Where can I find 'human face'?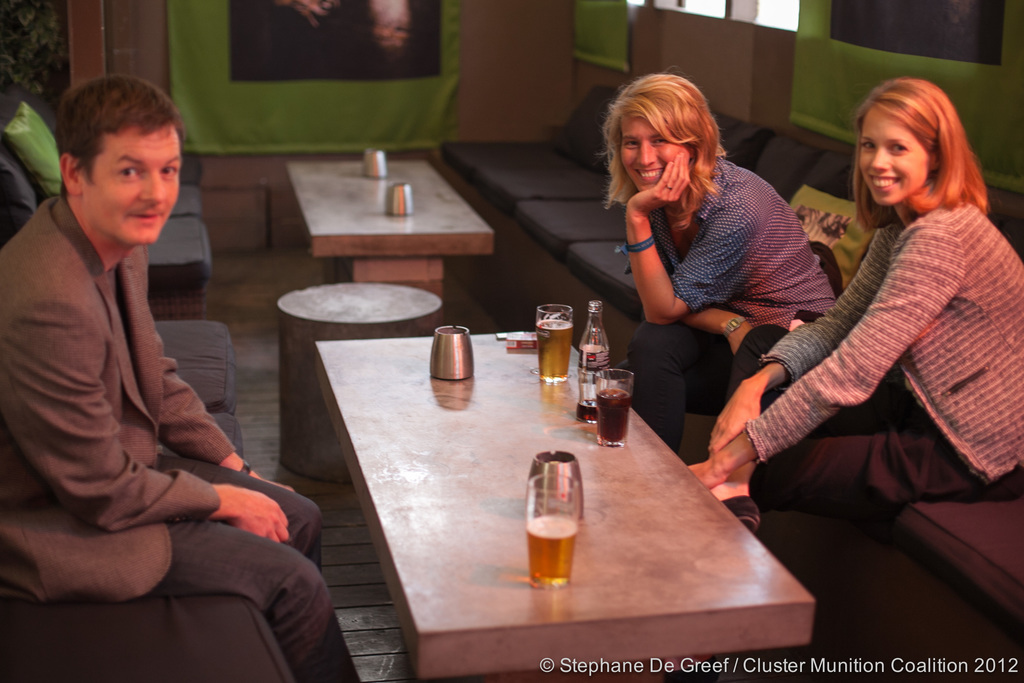
You can find it at box(81, 124, 181, 245).
